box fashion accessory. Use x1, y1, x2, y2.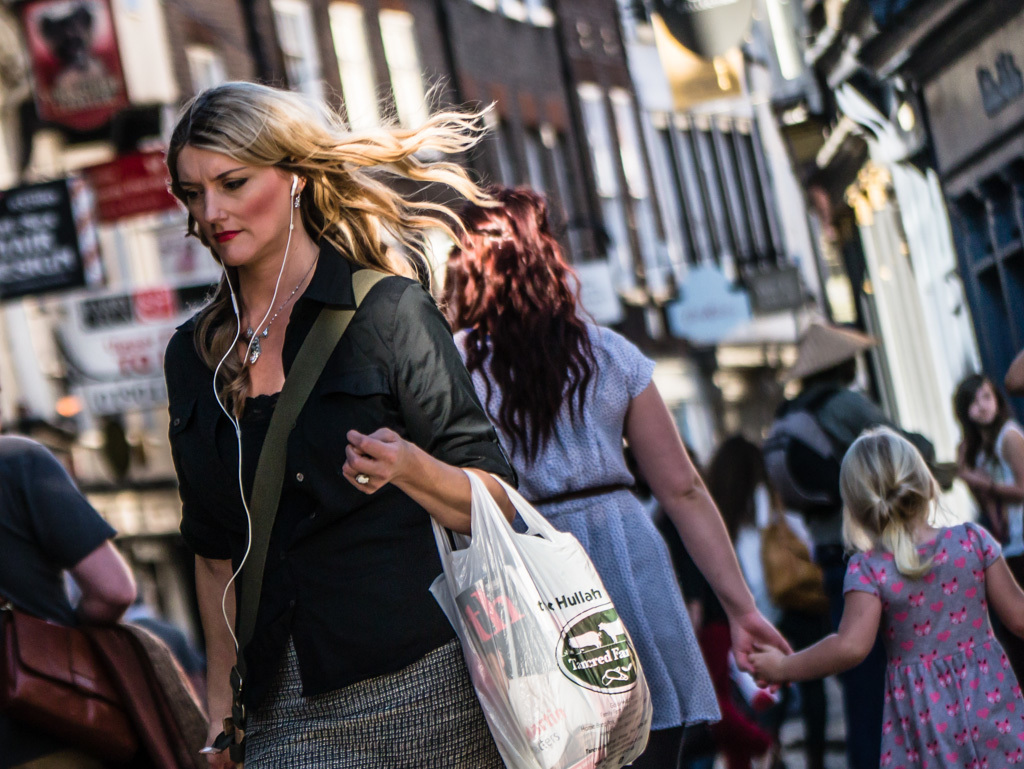
783, 322, 872, 380.
